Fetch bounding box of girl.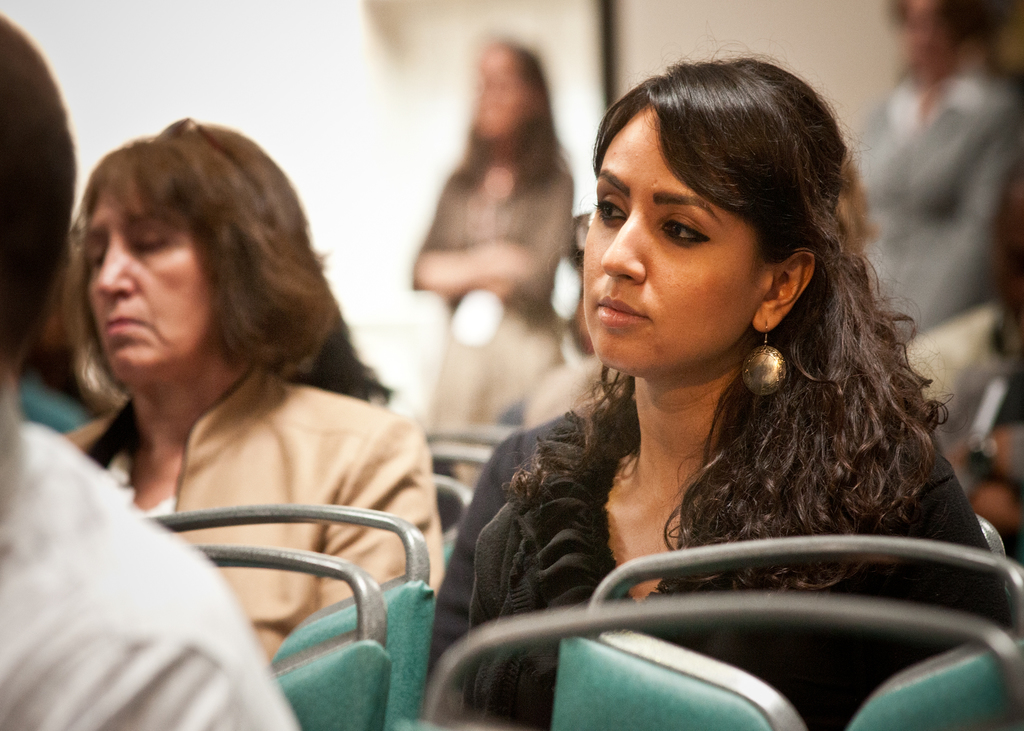
Bbox: 426, 40, 1011, 730.
